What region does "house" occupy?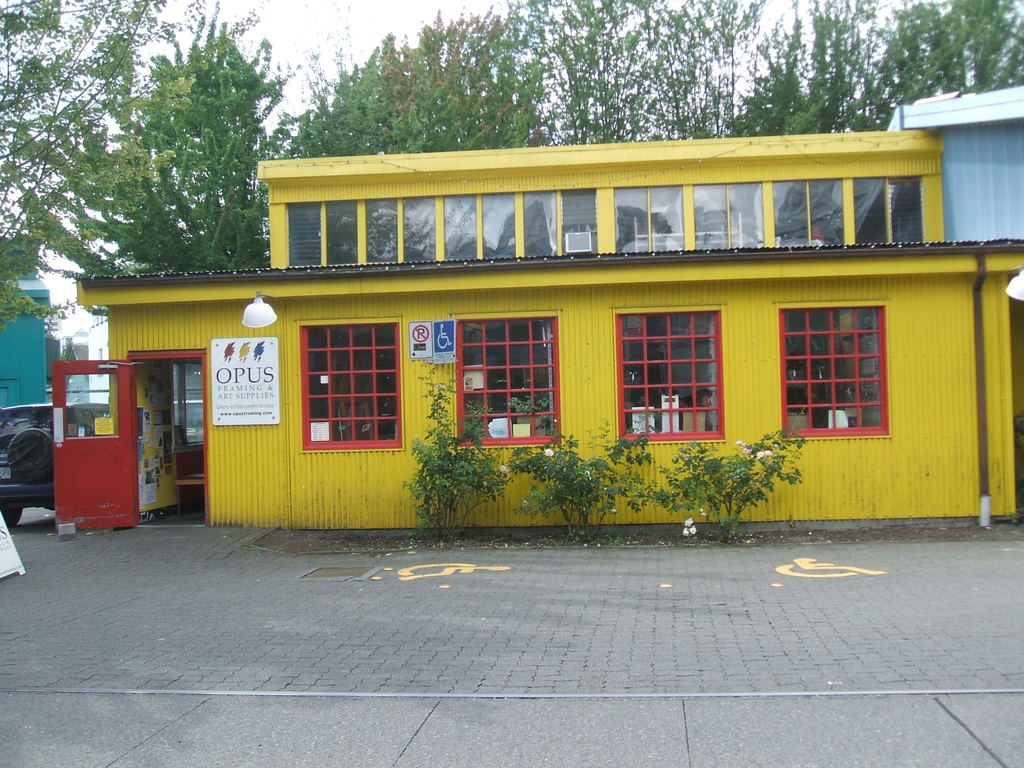
x1=54, y1=108, x2=1023, y2=531.
